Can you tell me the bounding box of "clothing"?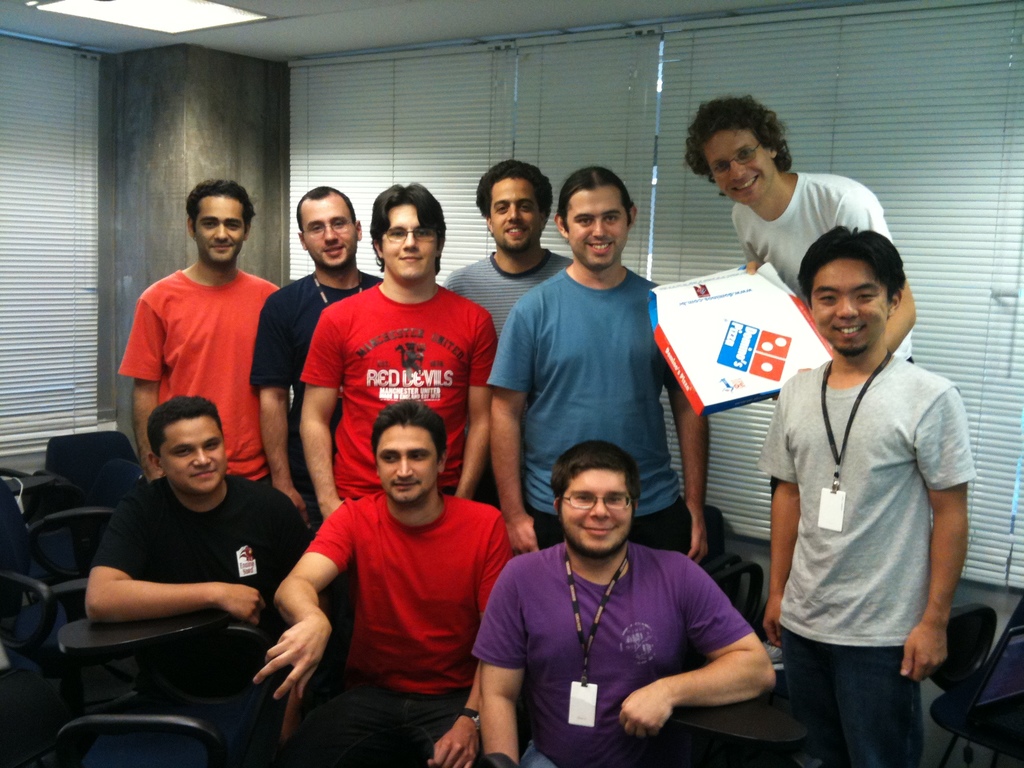
(458, 236, 573, 363).
